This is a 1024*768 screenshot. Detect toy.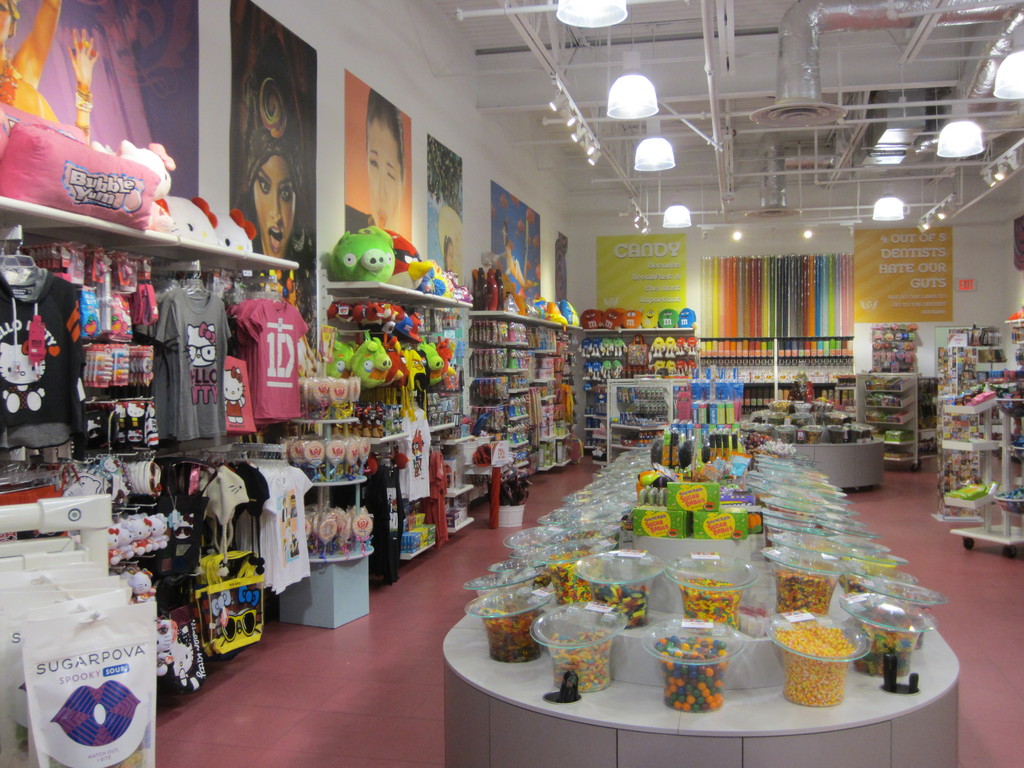
[120,141,177,232].
